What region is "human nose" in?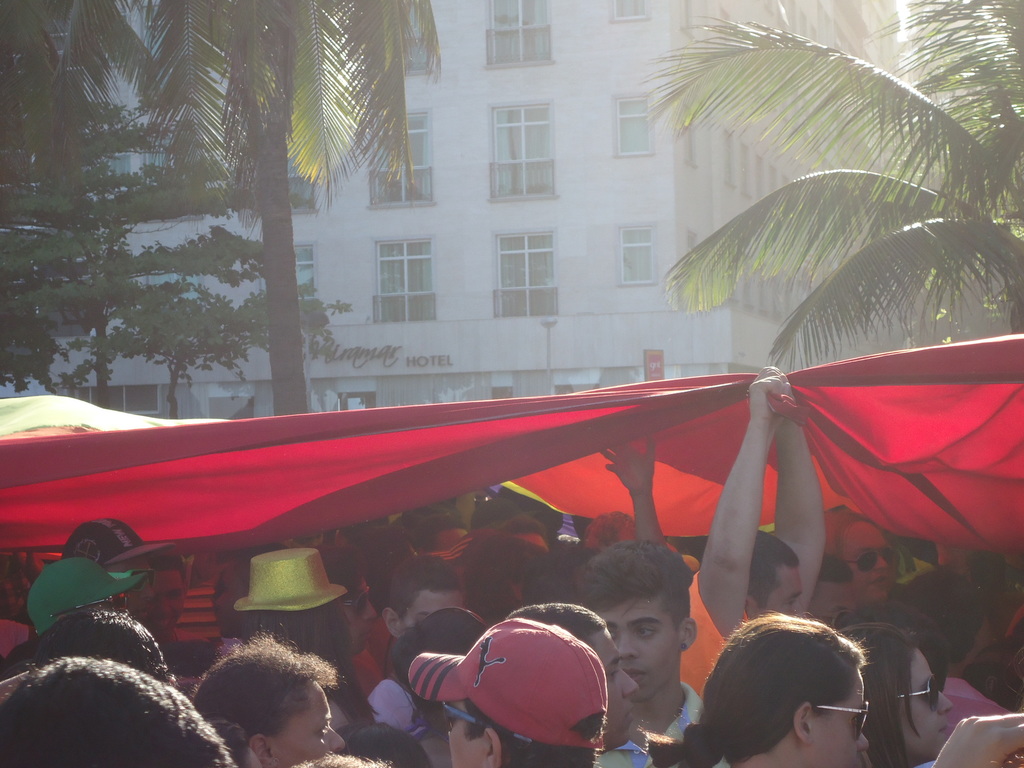
bbox=(931, 688, 955, 713).
